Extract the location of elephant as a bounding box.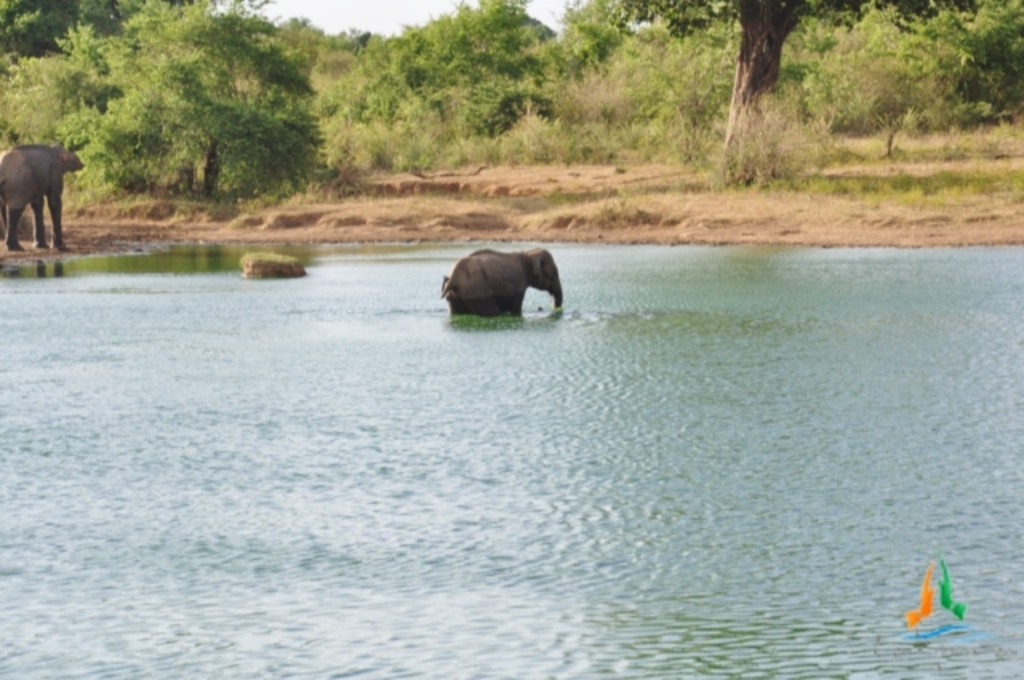
<bbox>0, 147, 80, 253</bbox>.
